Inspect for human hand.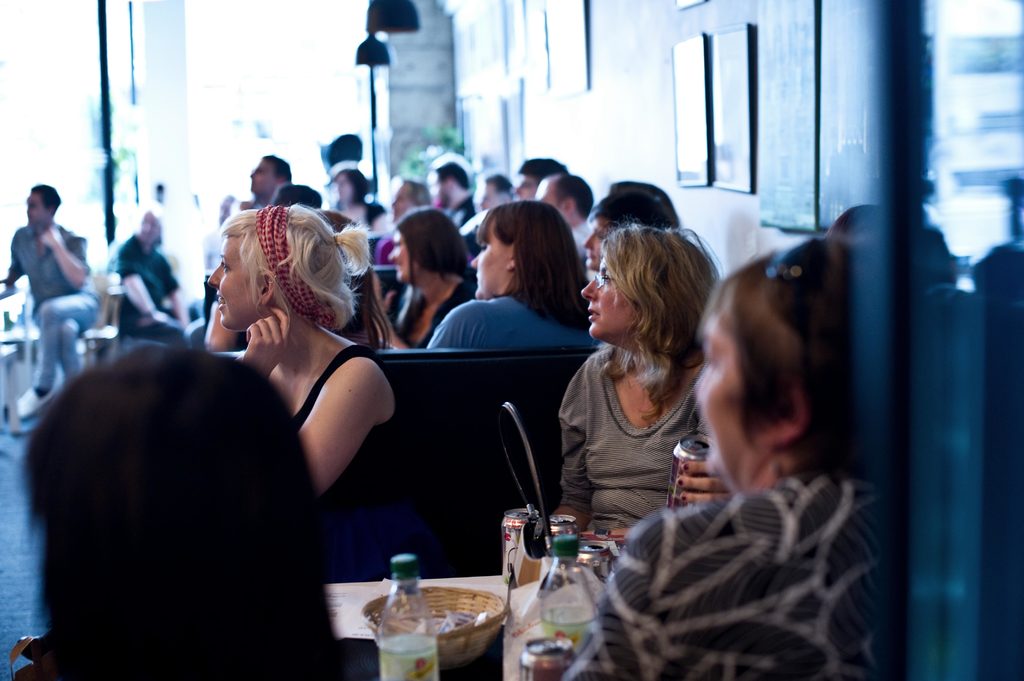
Inspection: 137 309 170 324.
